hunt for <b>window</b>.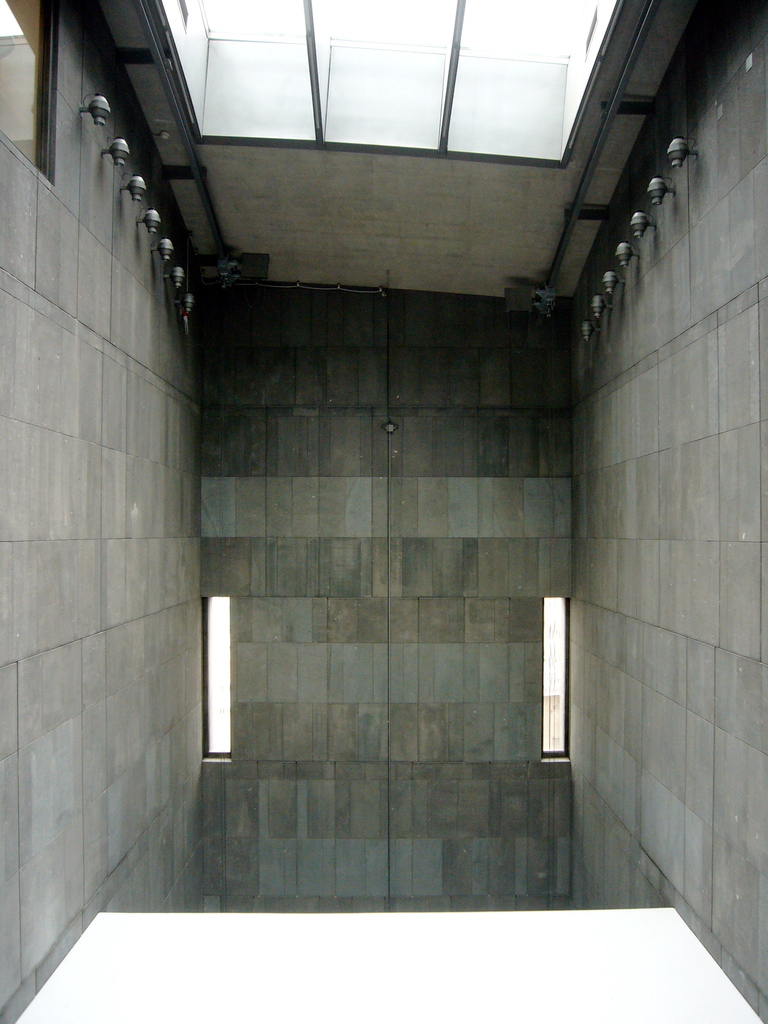
Hunted down at select_region(0, 0, 66, 178).
